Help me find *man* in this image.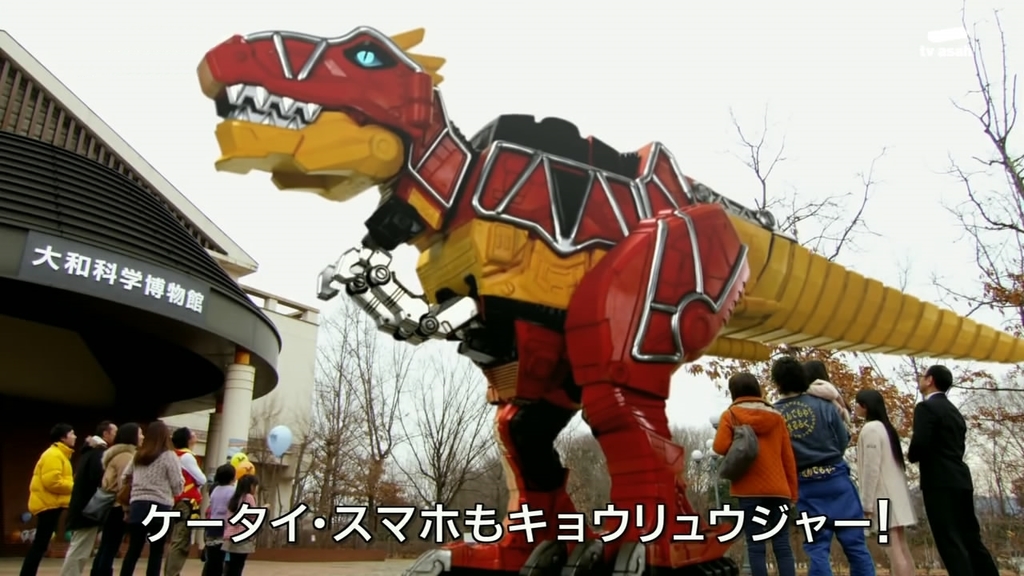
Found it: select_region(908, 362, 994, 575).
